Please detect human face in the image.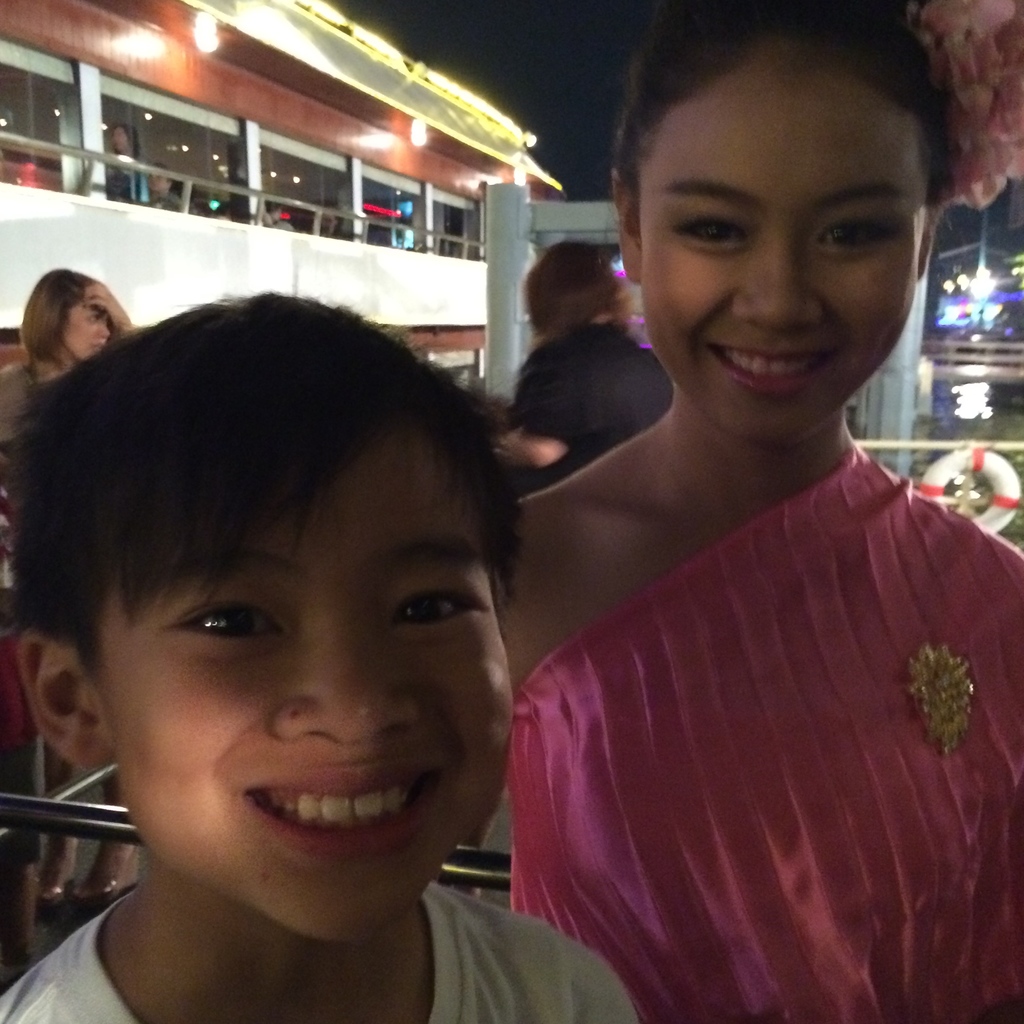
<bbox>63, 292, 108, 357</bbox>.
